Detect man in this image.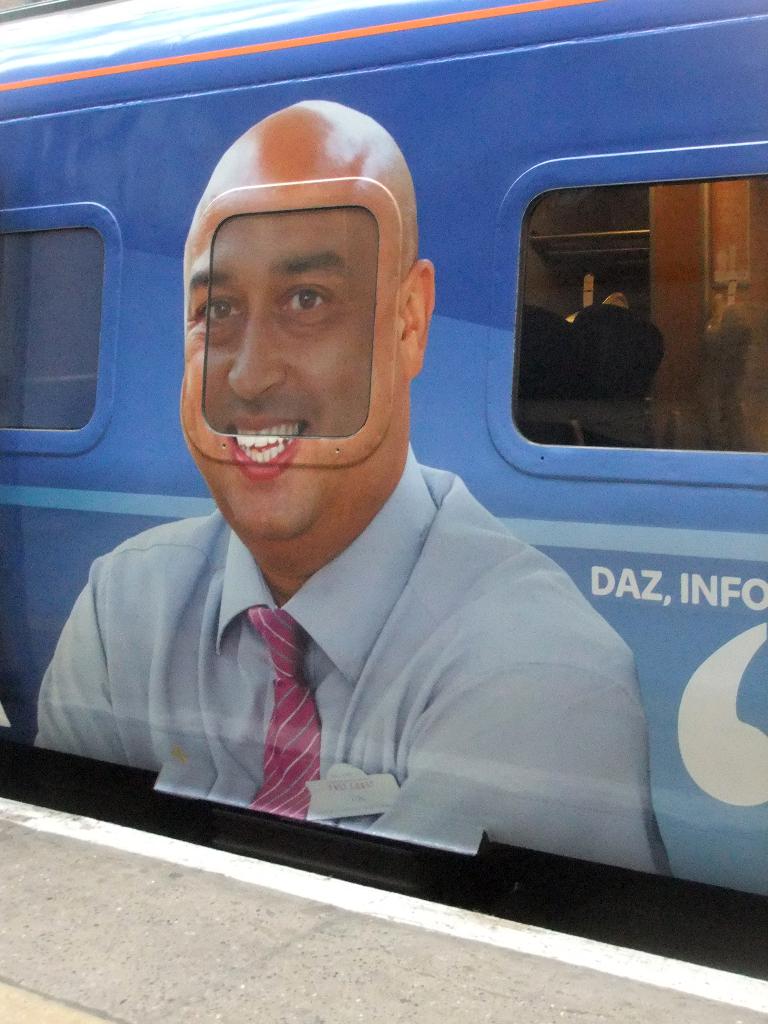
Detection: rect(86, 125, 660, 936).
